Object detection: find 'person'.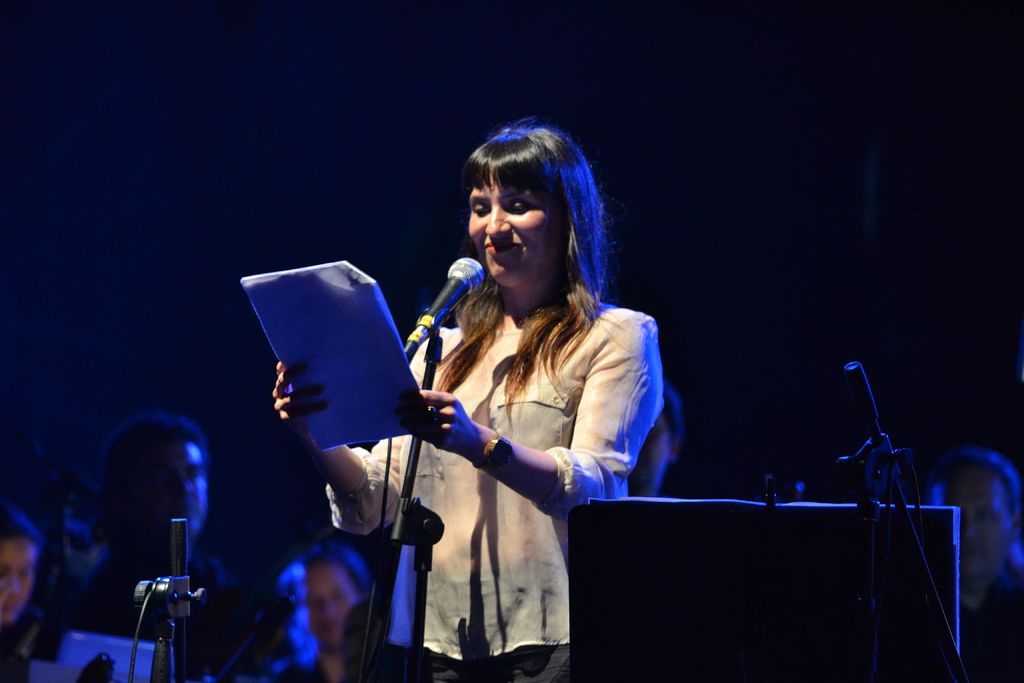
bbox(940, 436, 1023, 682).
